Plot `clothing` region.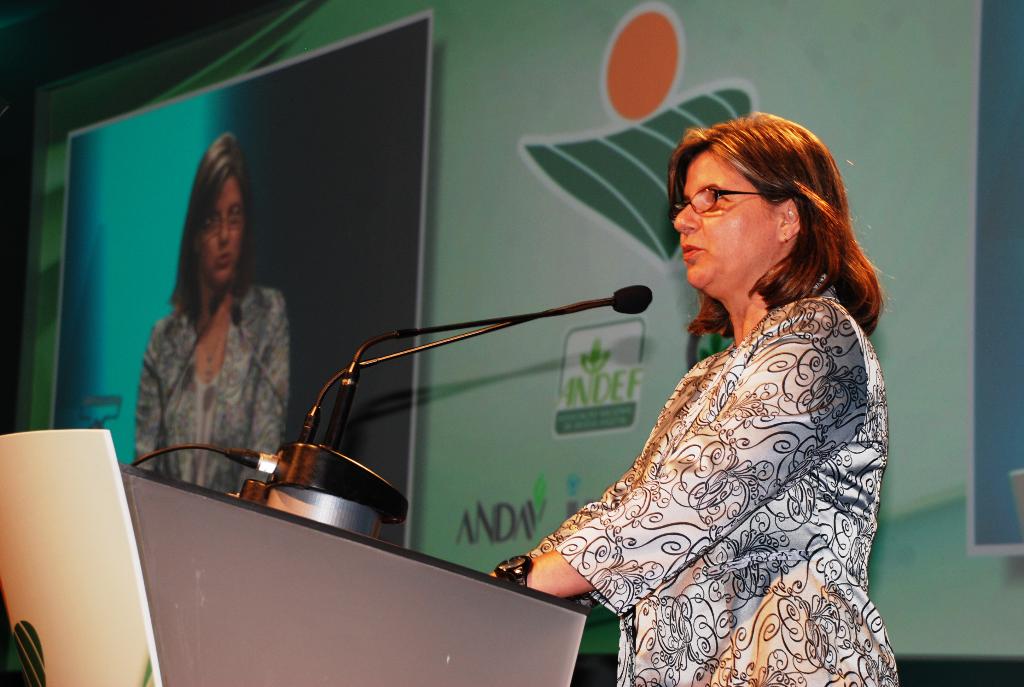
Plotted at select_region(500, 214, 884, 686).
